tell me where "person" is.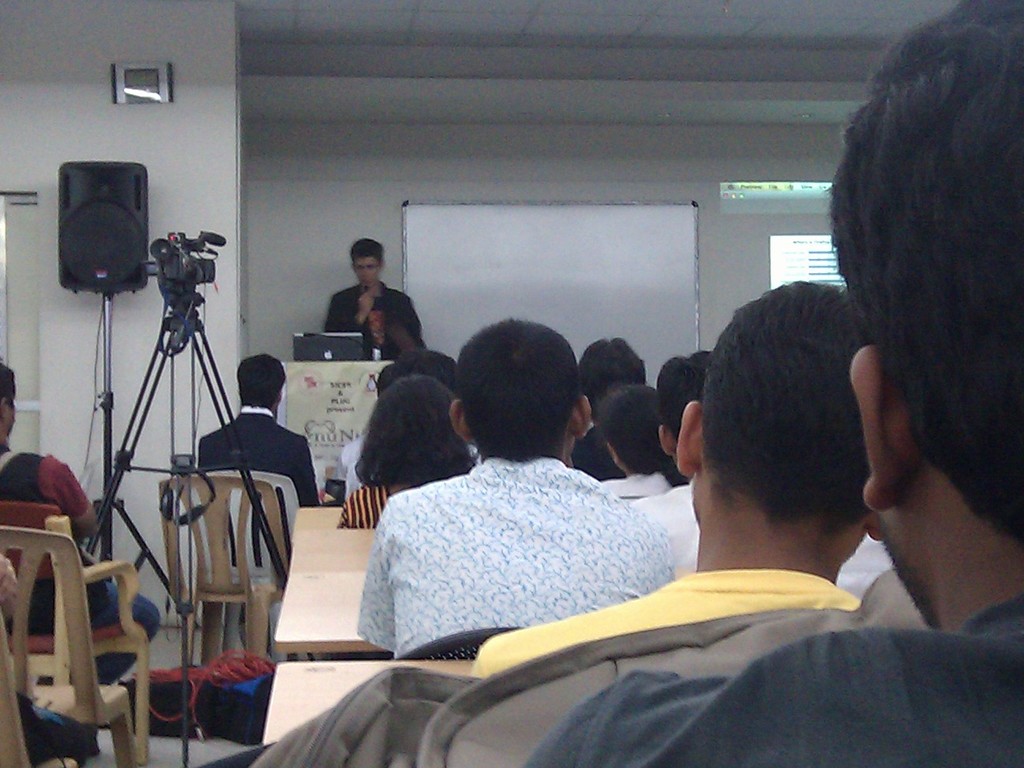
"person" is at bbox=(195, 350, 328, 565).
